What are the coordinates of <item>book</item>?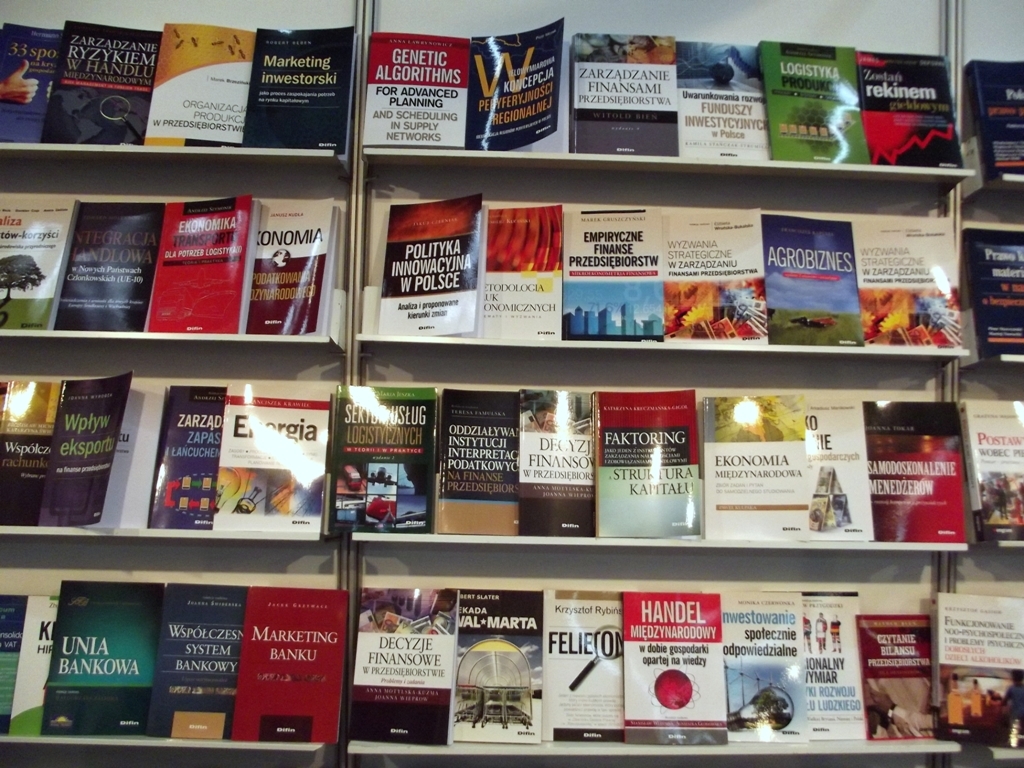
detection(41, 575, 168, 740).
